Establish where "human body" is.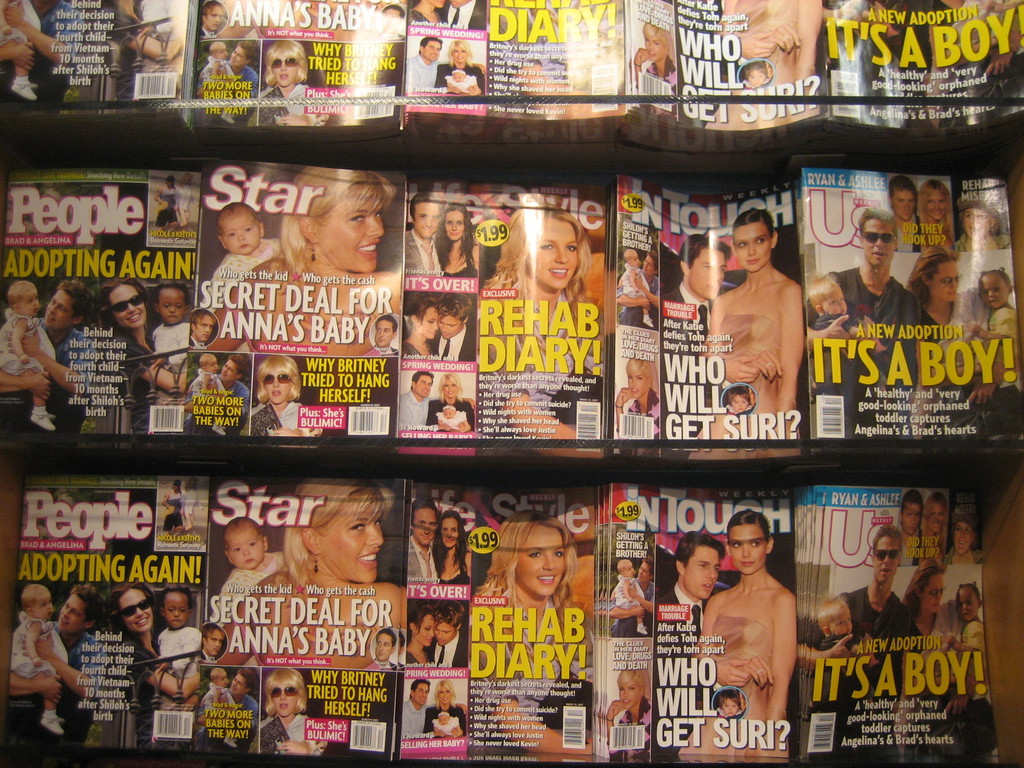
Established at left=255, top=38, right=321, bottom=111.
